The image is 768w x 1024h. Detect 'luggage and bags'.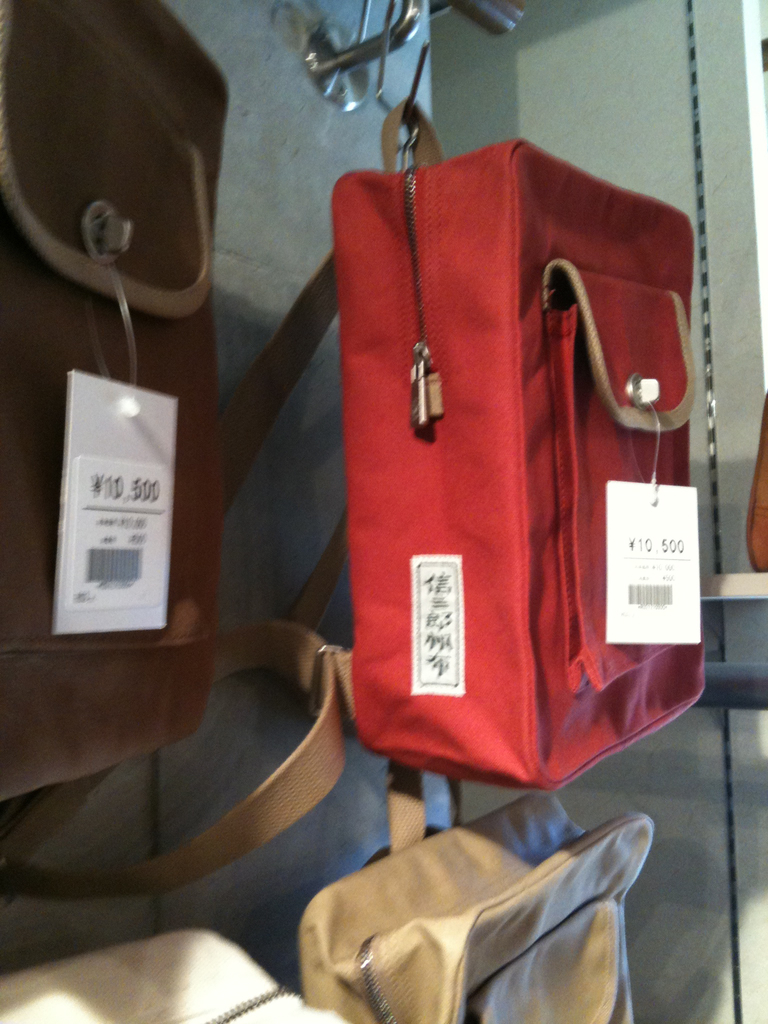
Detection: {"left": 749, "top": 390, "right": 767, "bottom": 571}.
